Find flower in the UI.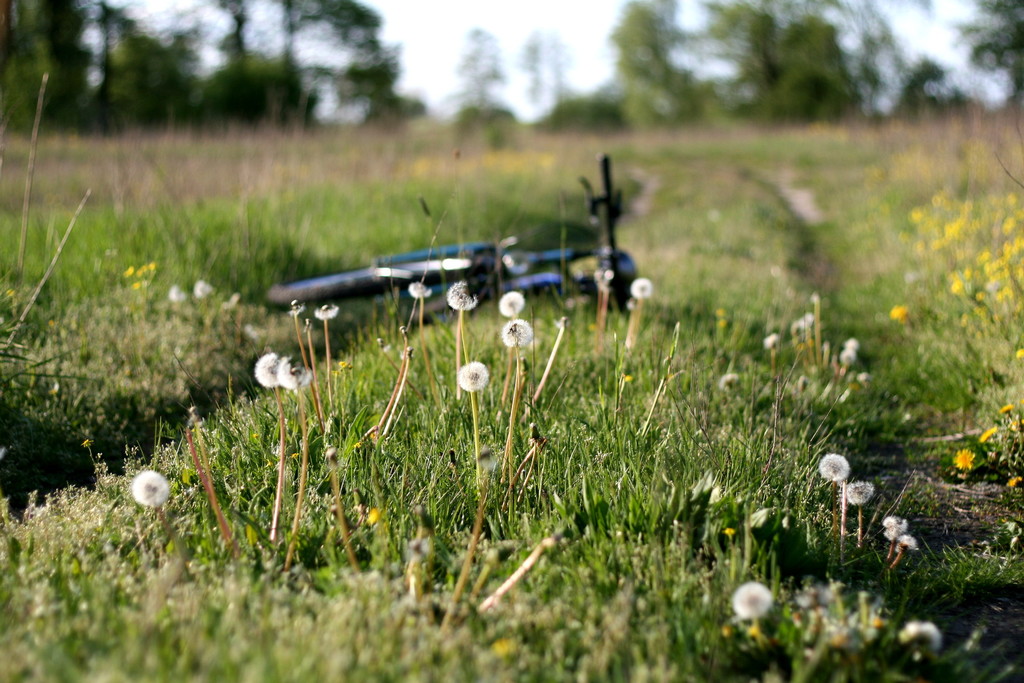
UI element at bbox=[1002, 478, 1023, 490].
